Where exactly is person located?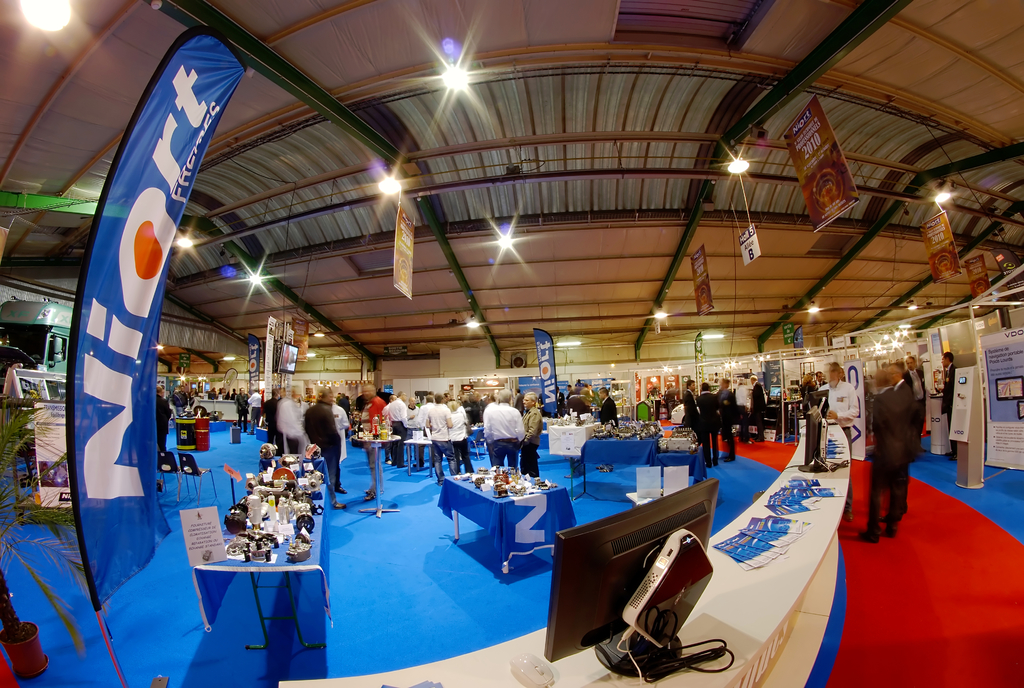
Its bounding box is <region>679, 377, 701, 441</region>.
